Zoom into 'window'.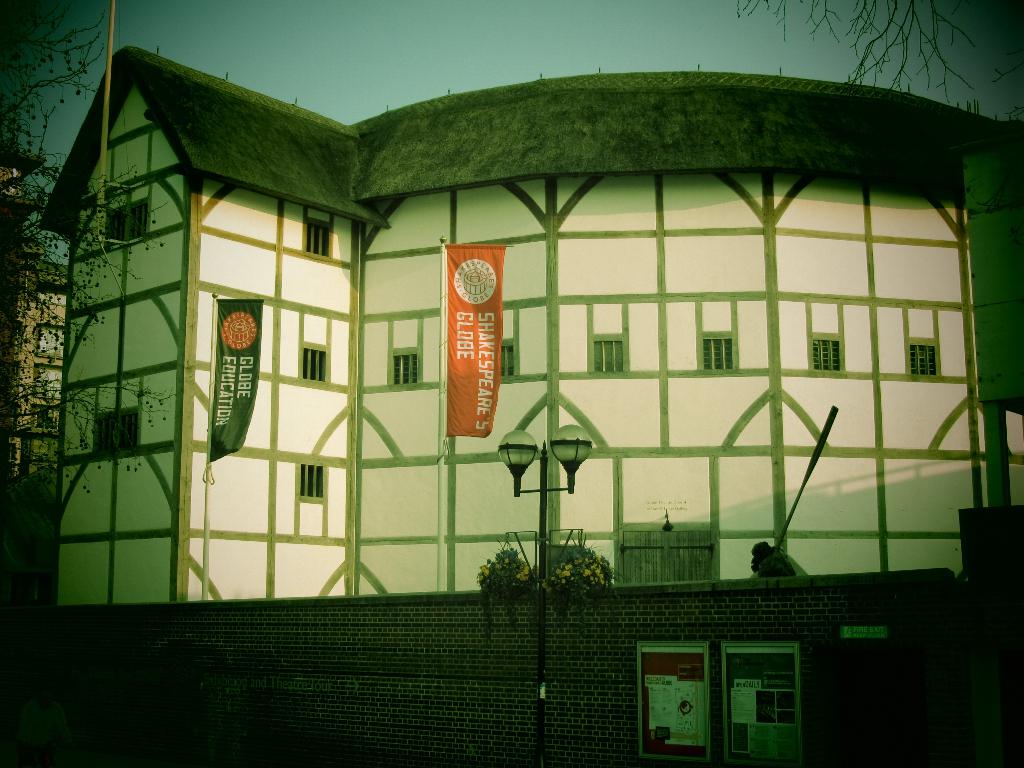
Zoom target: x1=107 y1=198 x2=150 y2=244.
